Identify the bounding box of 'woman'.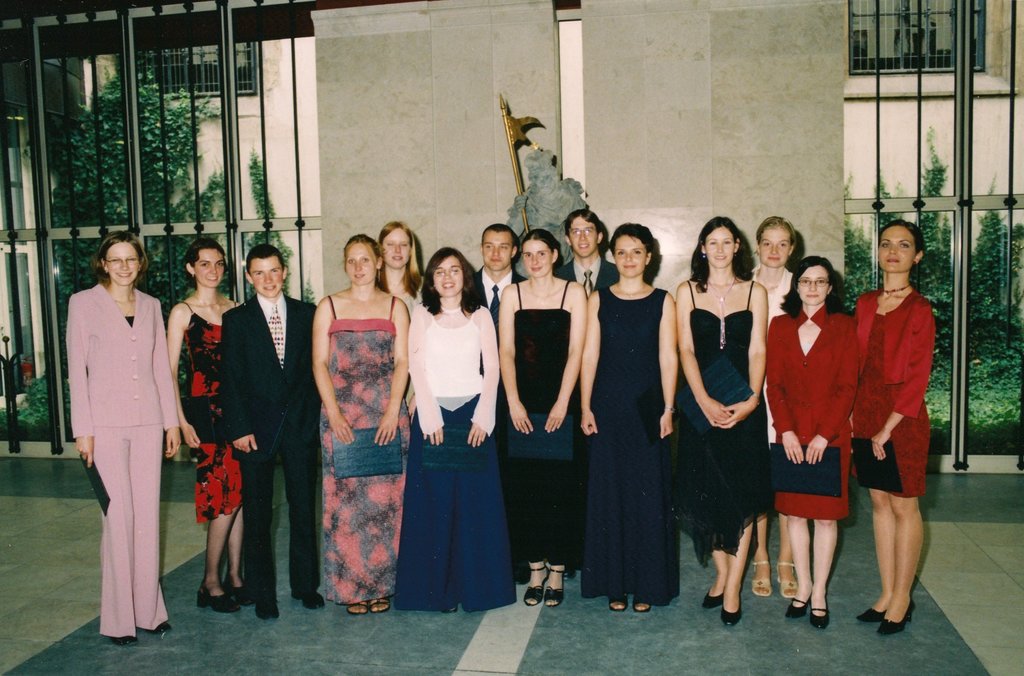
BBox(315, 234, 410, 613).
